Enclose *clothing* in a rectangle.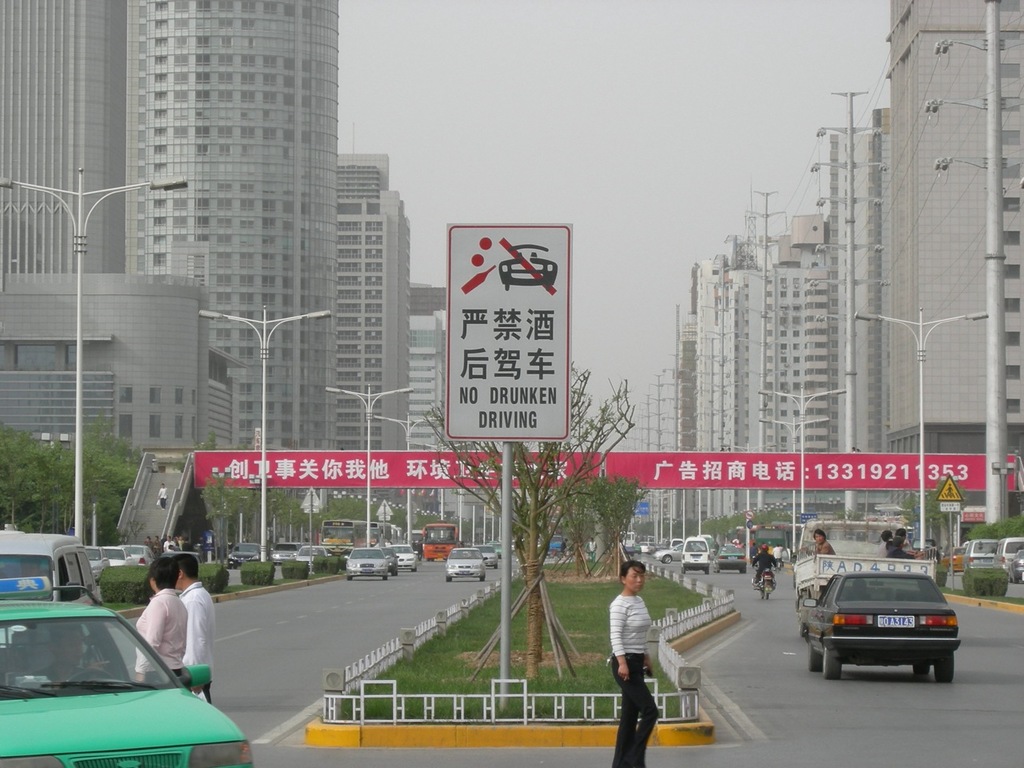
left=772, top=542, right=788, bottom=563.
